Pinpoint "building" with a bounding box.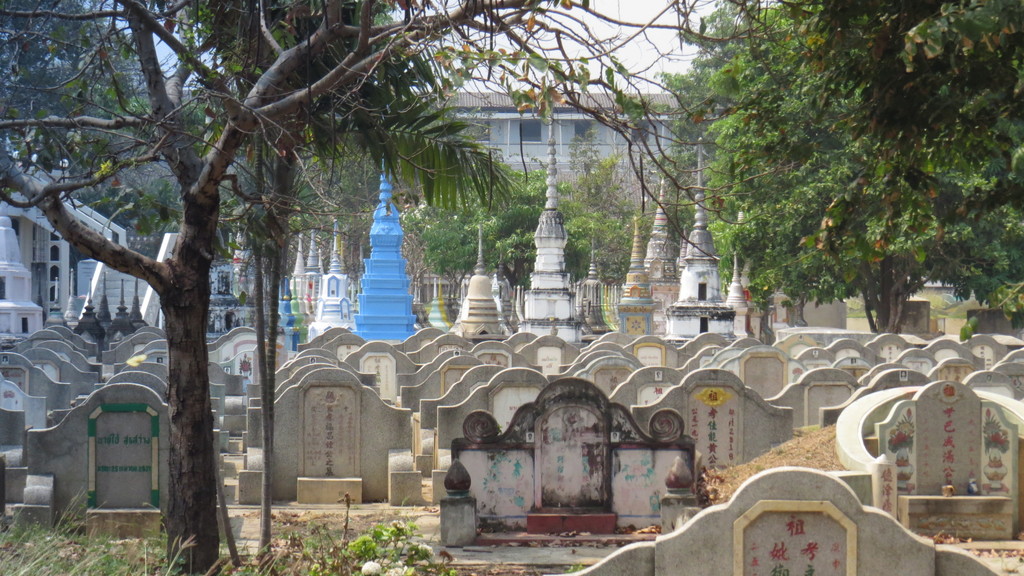
crop(438, 93, 678, 211).
